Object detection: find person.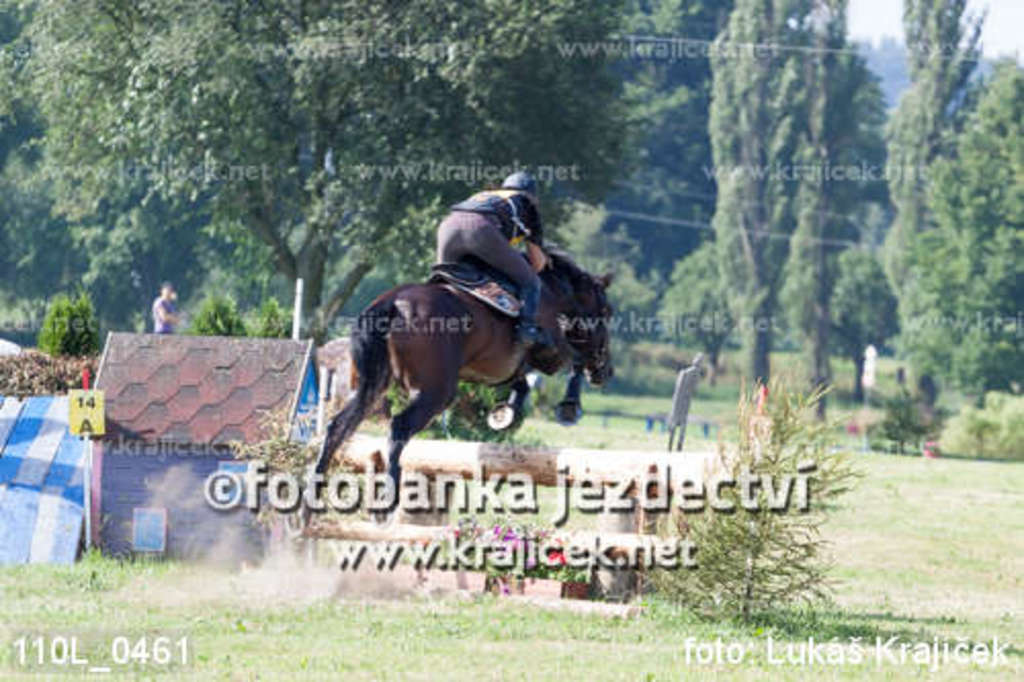
bbox=[430, 160, 561, 356].
